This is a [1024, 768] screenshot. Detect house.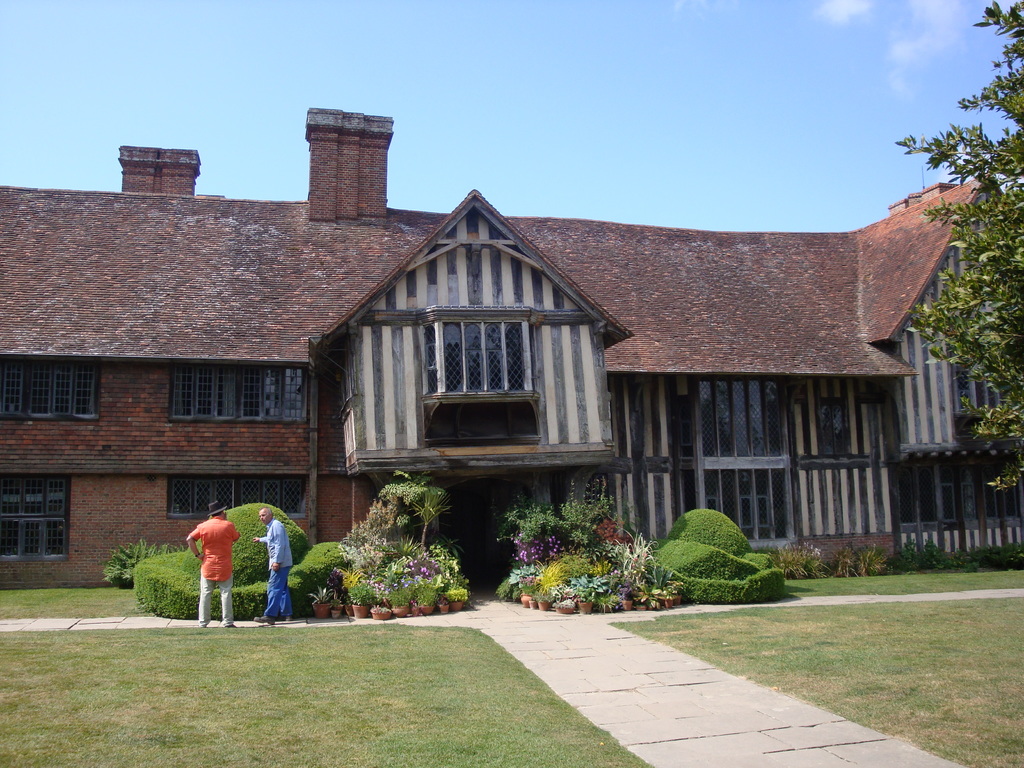
10,111,1014,549.
